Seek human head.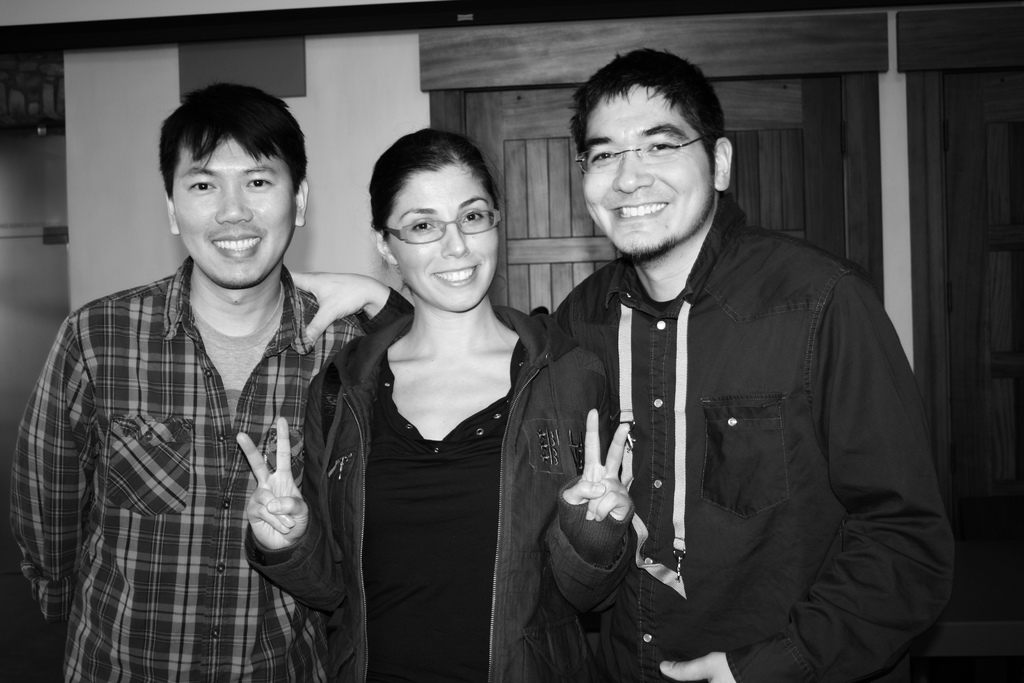
(left=371, top=129, right=499, bottom=313).
